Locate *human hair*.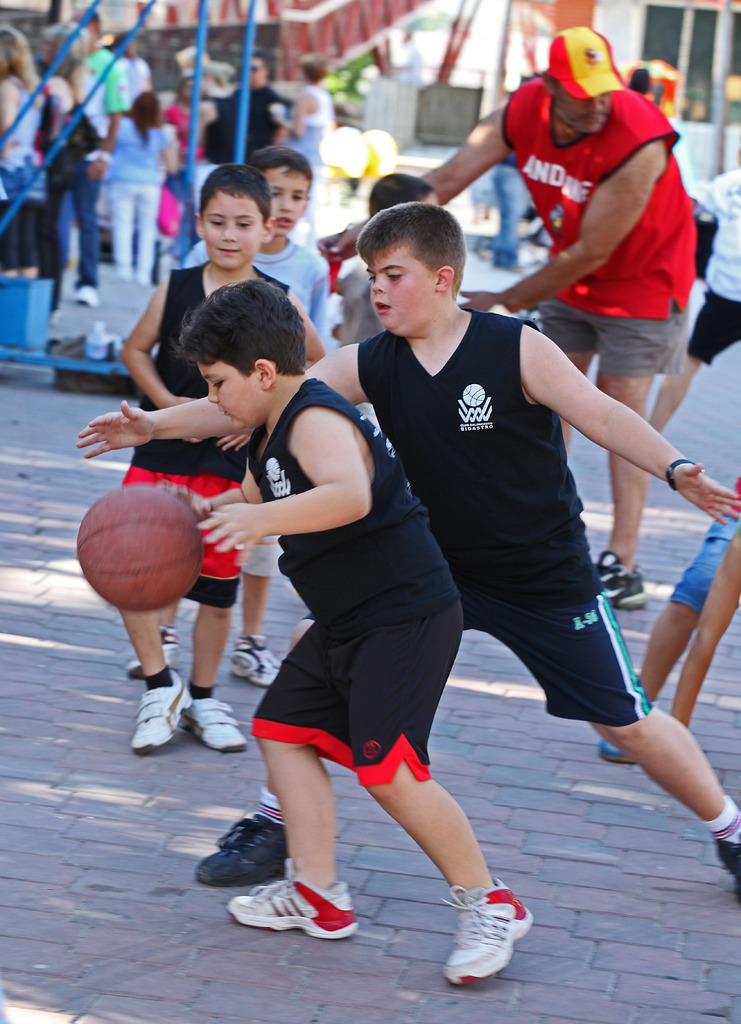
Bounding box: detection(71, 6, 101, 39).
